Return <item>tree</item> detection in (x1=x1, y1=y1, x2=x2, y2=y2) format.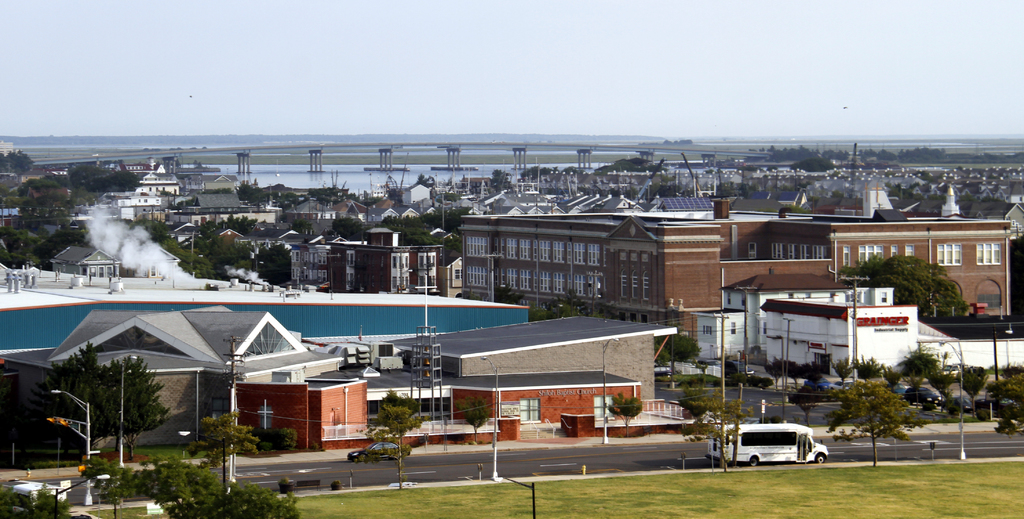
(x1=609, y1=389, x2=653, y2=435).
